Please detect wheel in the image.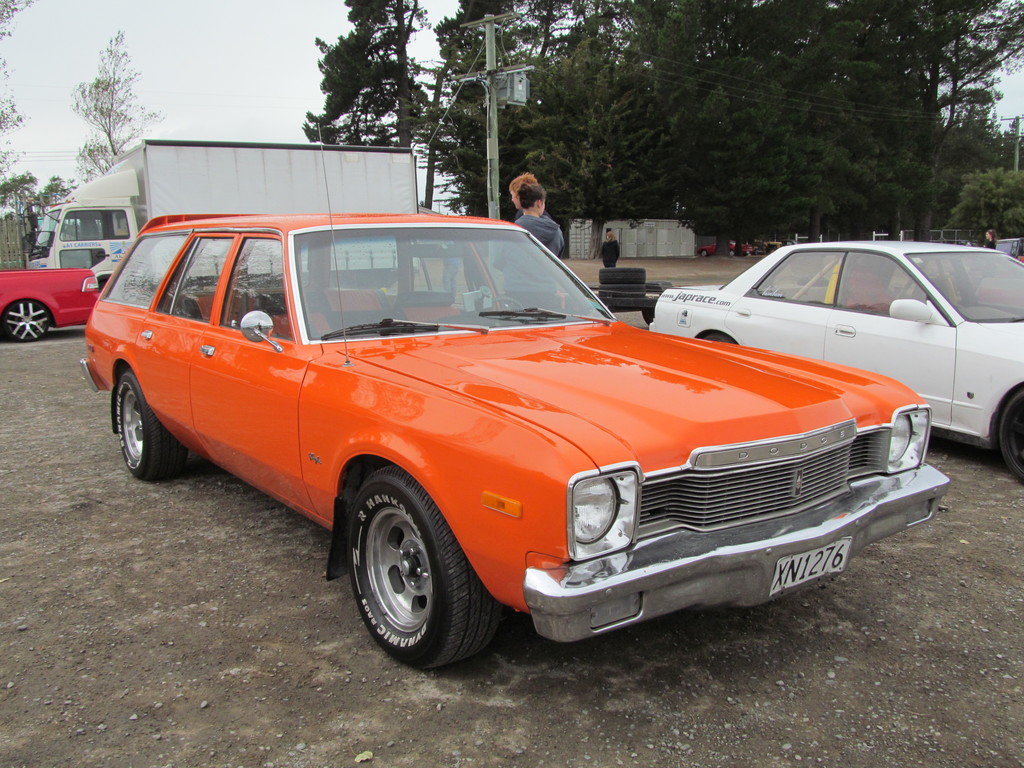
Rect(641, 308, 655, 324).
